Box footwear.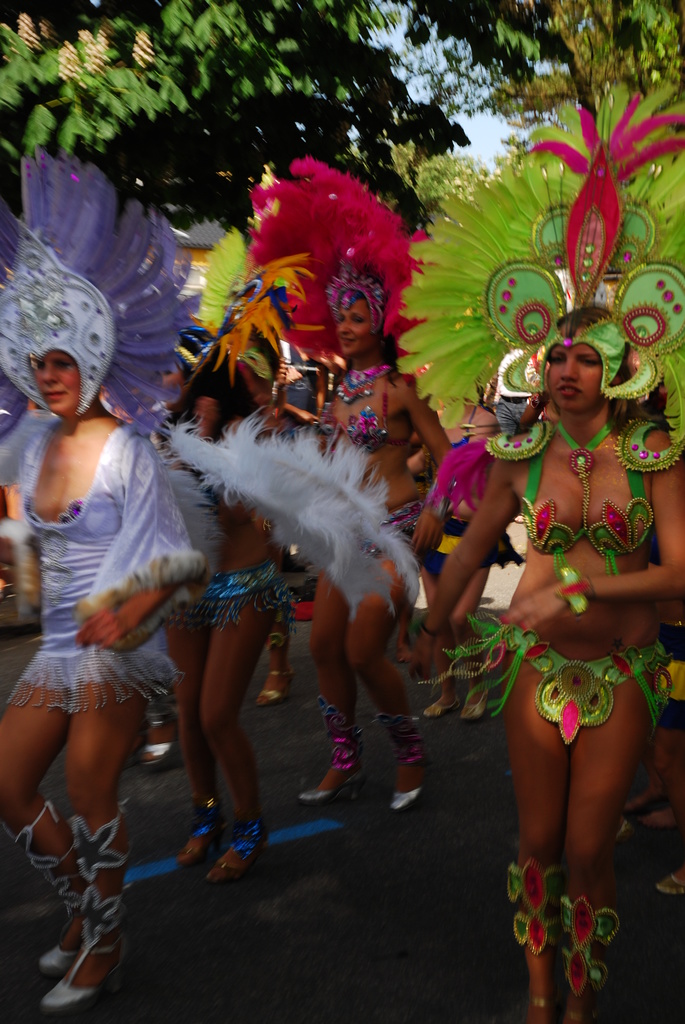
[456,679,493,728].
